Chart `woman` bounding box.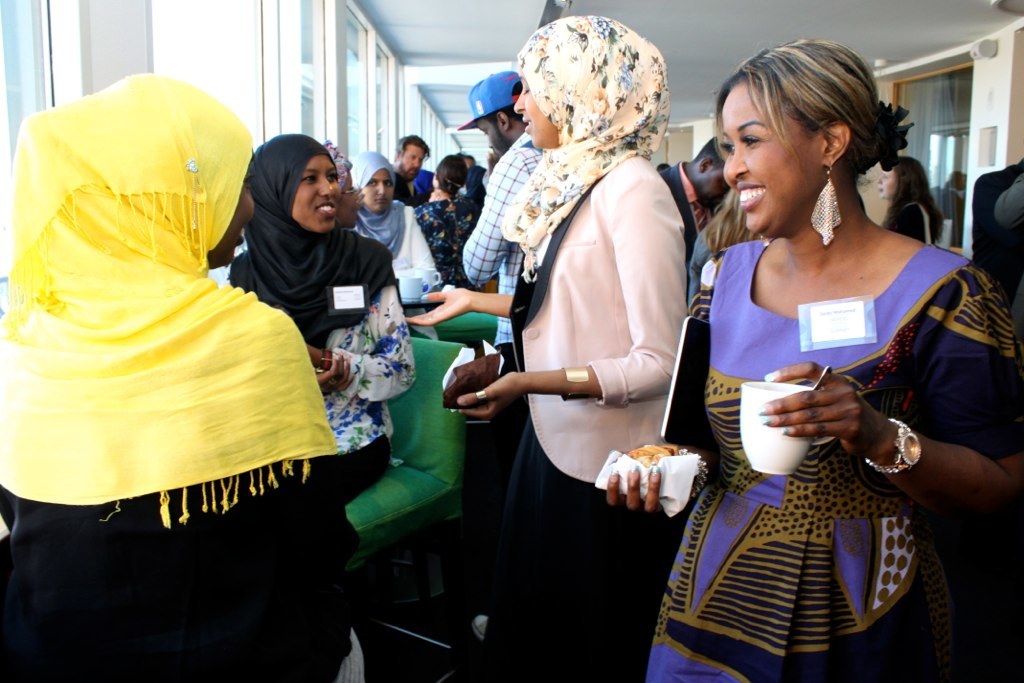
Charted: [x1=402, y1=12, x2=695, y2=682].
